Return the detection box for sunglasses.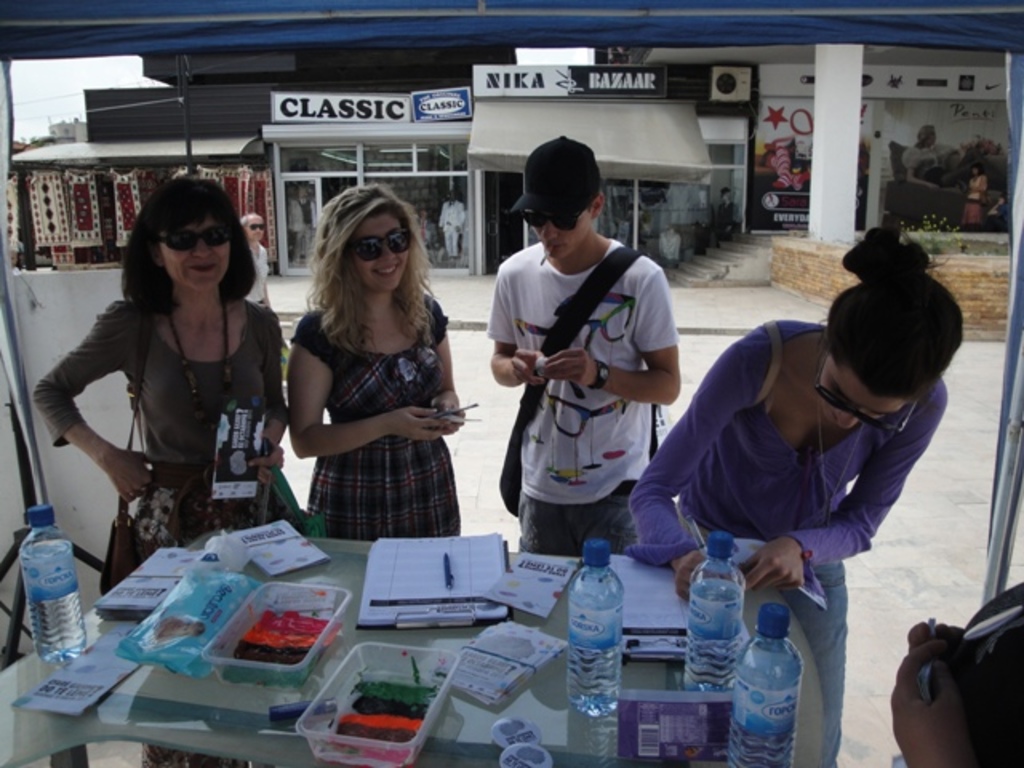
left=517, top=203, right=592, bottom=246.
